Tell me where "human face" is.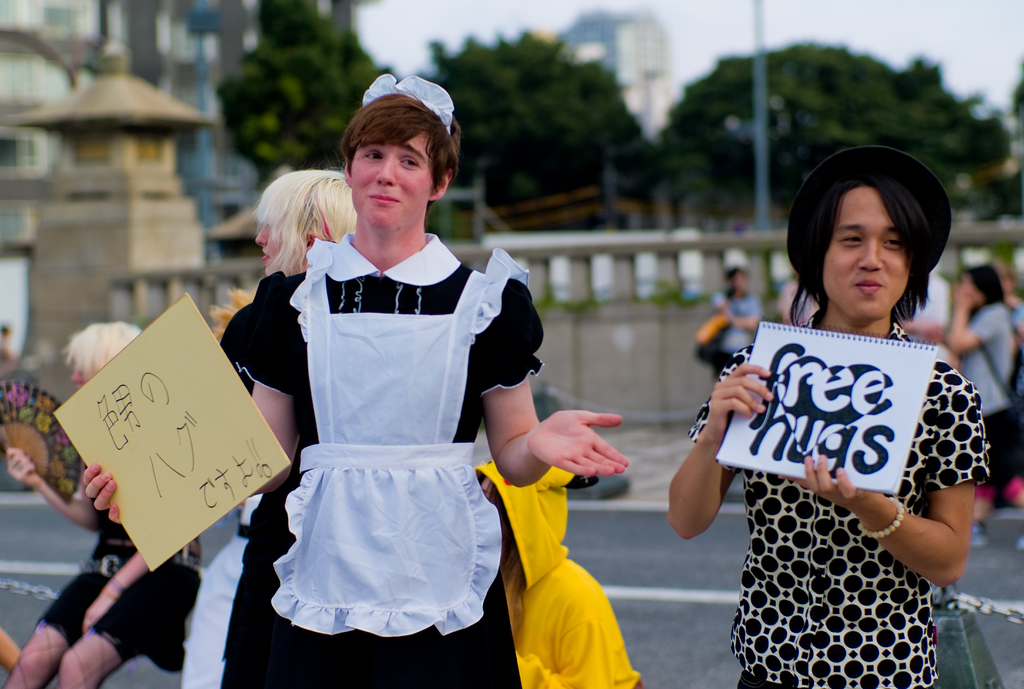
"human face" is at detection(353, 129, 430, 223).
